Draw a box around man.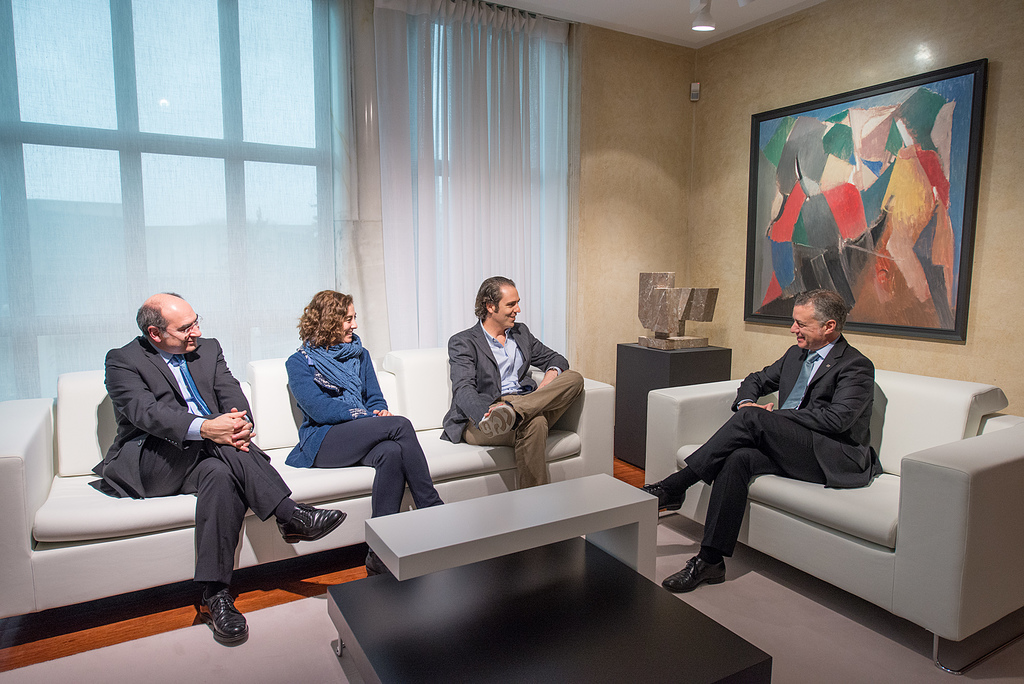
Rect(77, 277, 308, 646).
